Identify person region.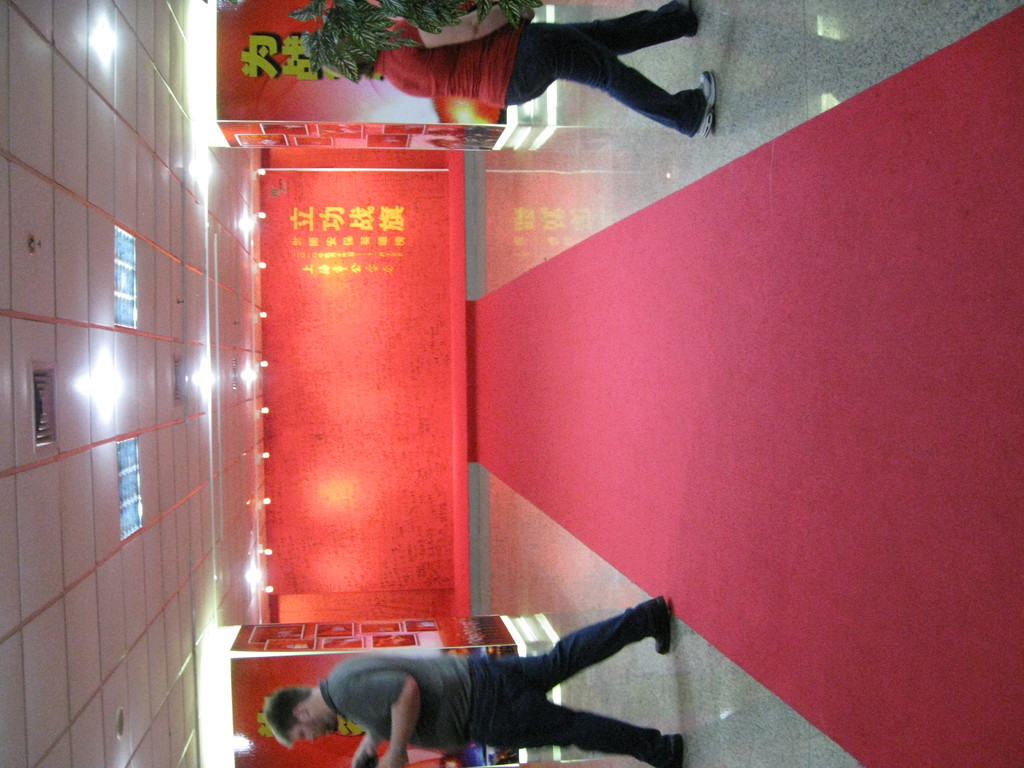
Region: (x1=305, y1=0, x2=712, y2=135).
